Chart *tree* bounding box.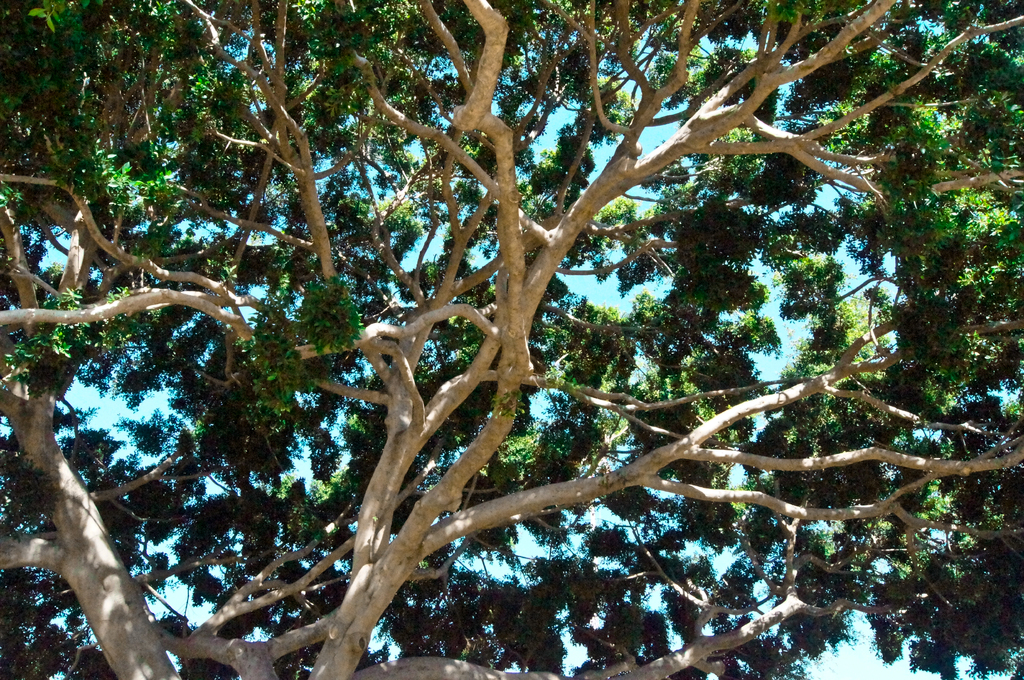
Charted: (13,14,984,652).
